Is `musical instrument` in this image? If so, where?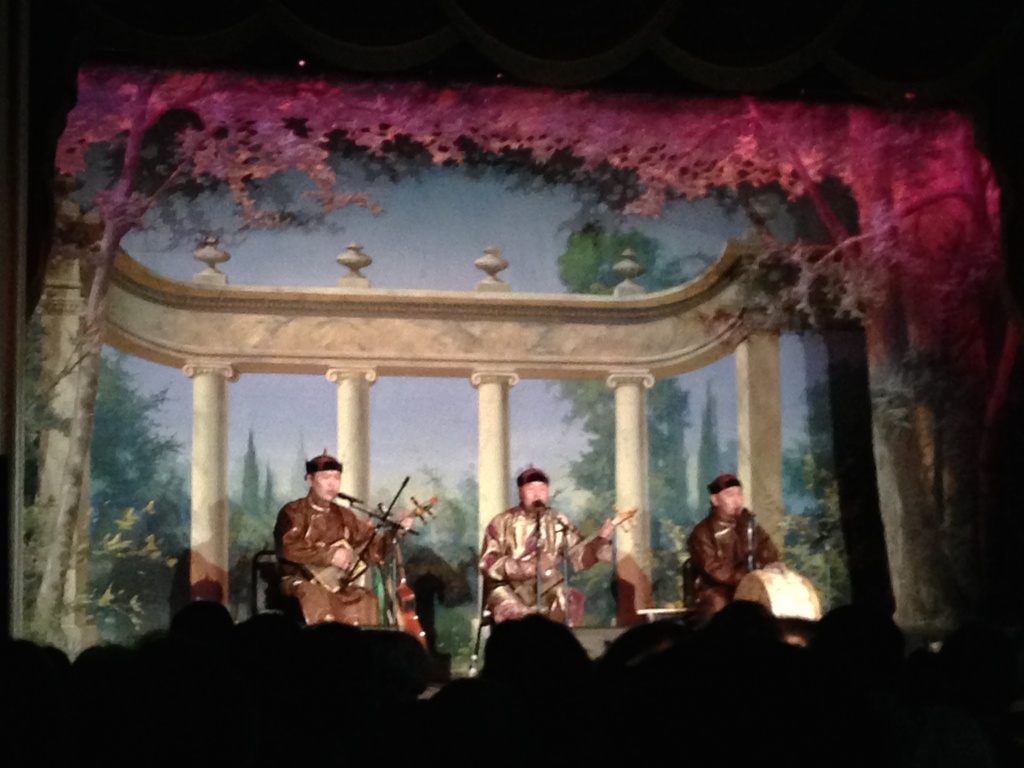
Yes, at 511, 511, 646, 598.
